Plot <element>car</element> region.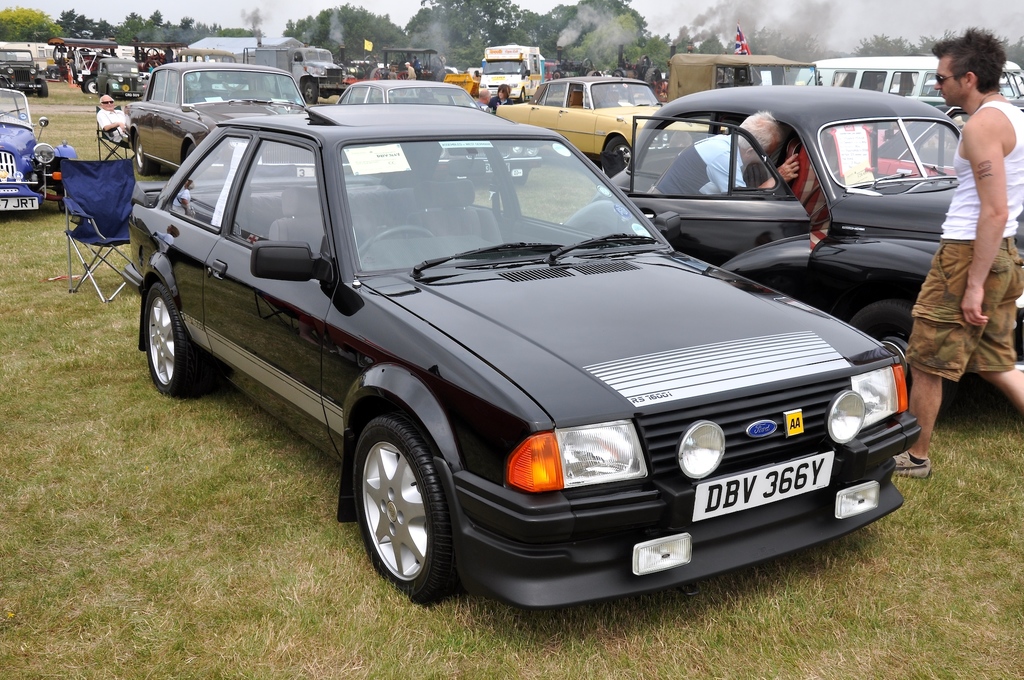
Plotted at x1=339 y1=79 x2=481 y2=110.
